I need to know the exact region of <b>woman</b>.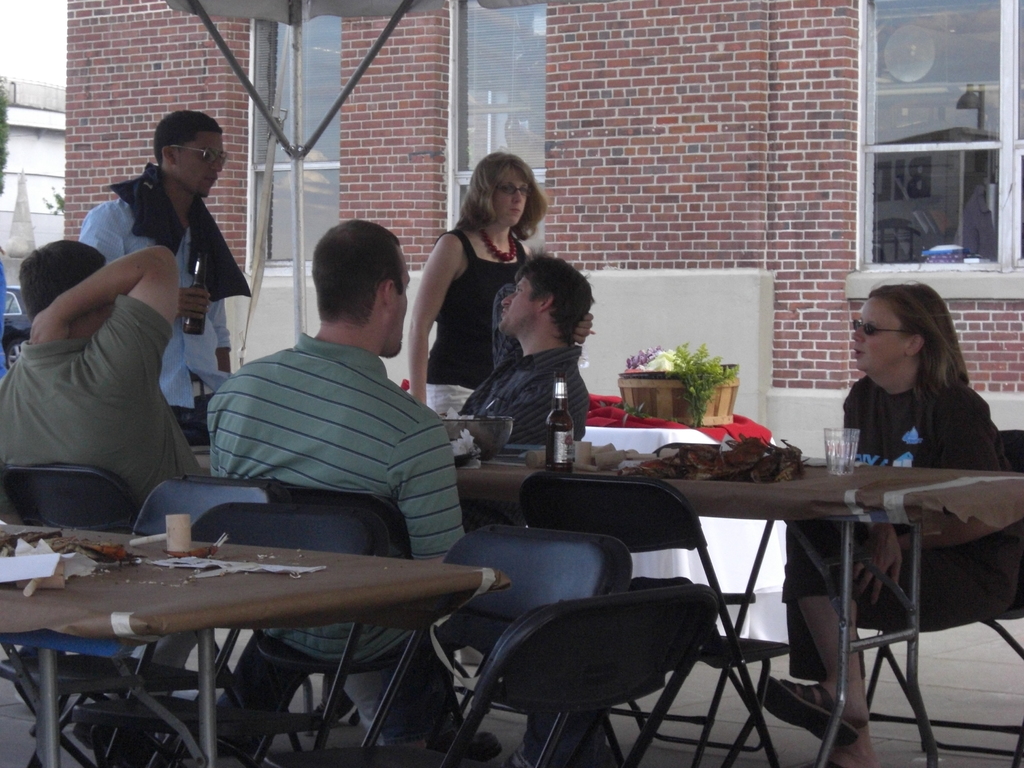
Region: Rect(756, 280, 1023, 767).
